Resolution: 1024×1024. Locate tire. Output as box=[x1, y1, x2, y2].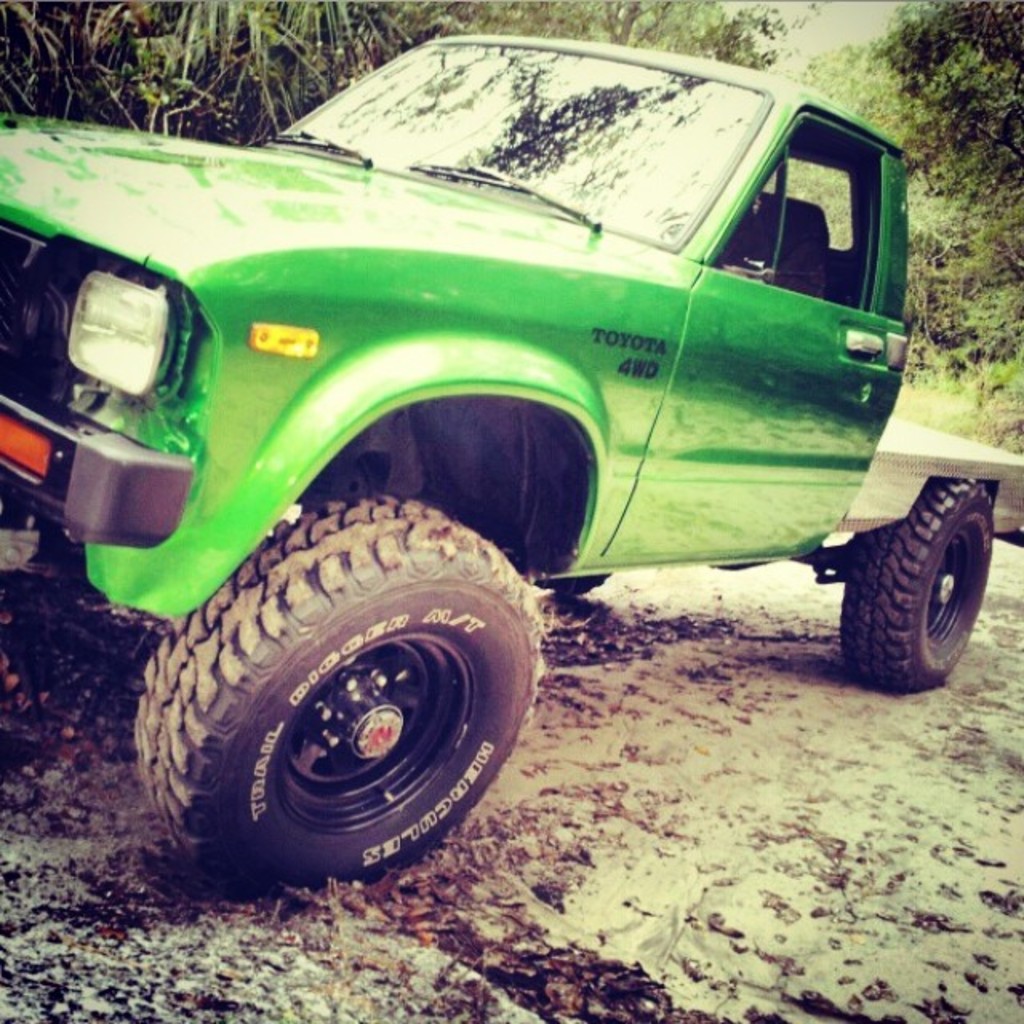
box=[125, 496, 544, 904].
